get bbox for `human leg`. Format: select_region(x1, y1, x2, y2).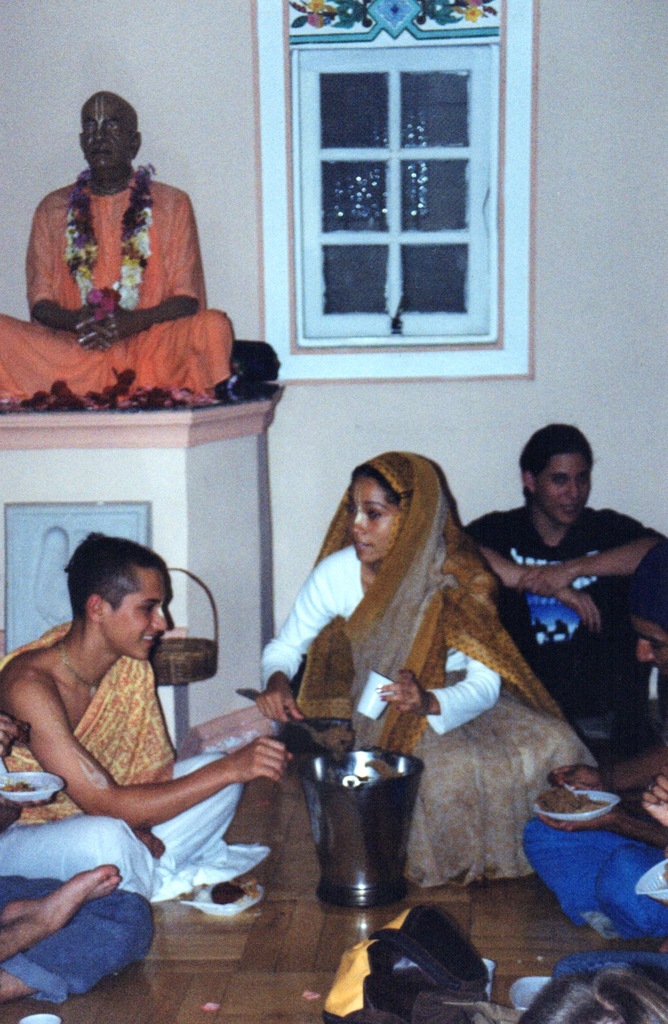
select_region(0, 868, 131, 964).
